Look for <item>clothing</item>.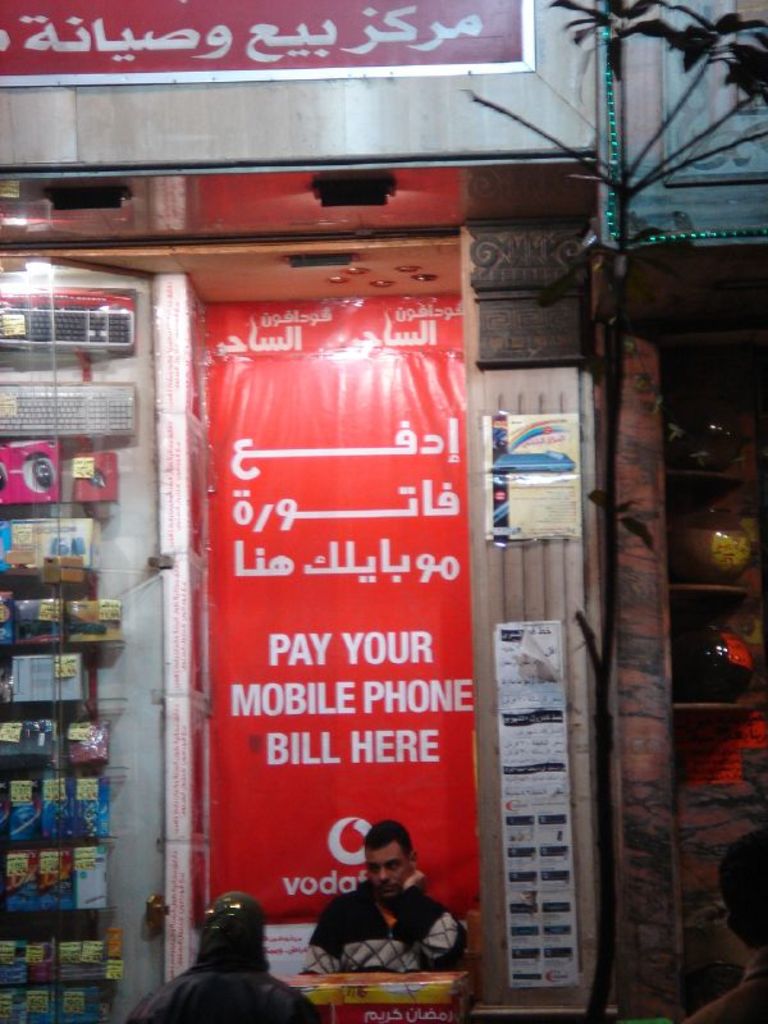
Found: <region>678, 955, 767, 1023</region>.
